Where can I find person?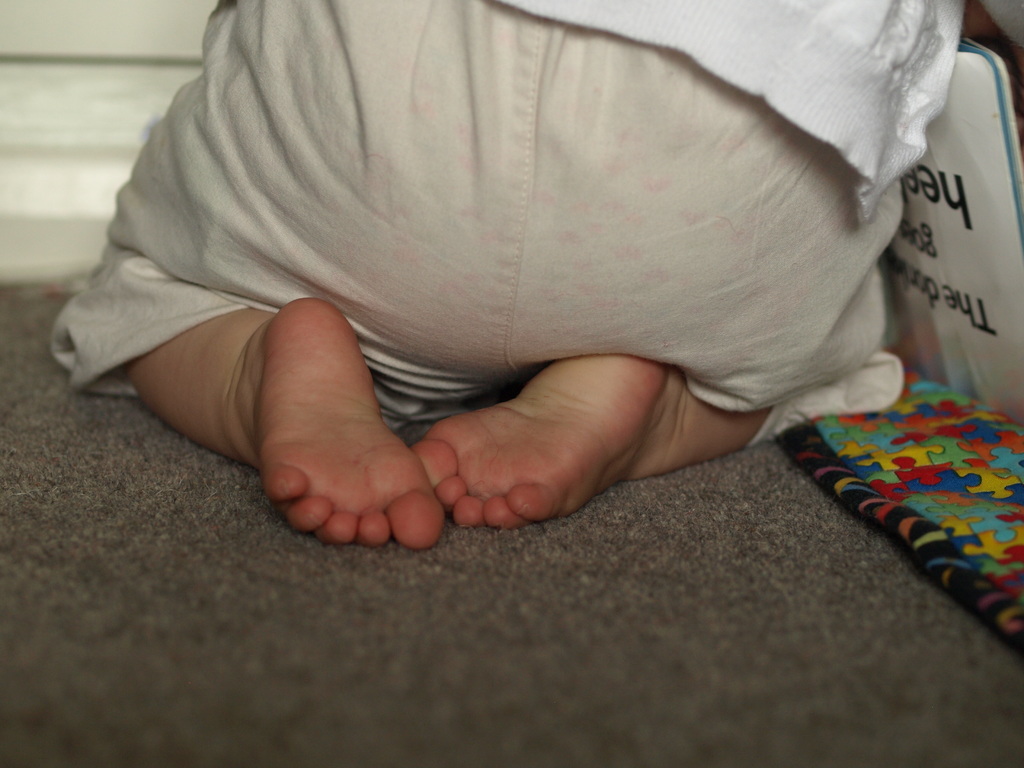
You can find it at region(0, 0, 1023, 573).
